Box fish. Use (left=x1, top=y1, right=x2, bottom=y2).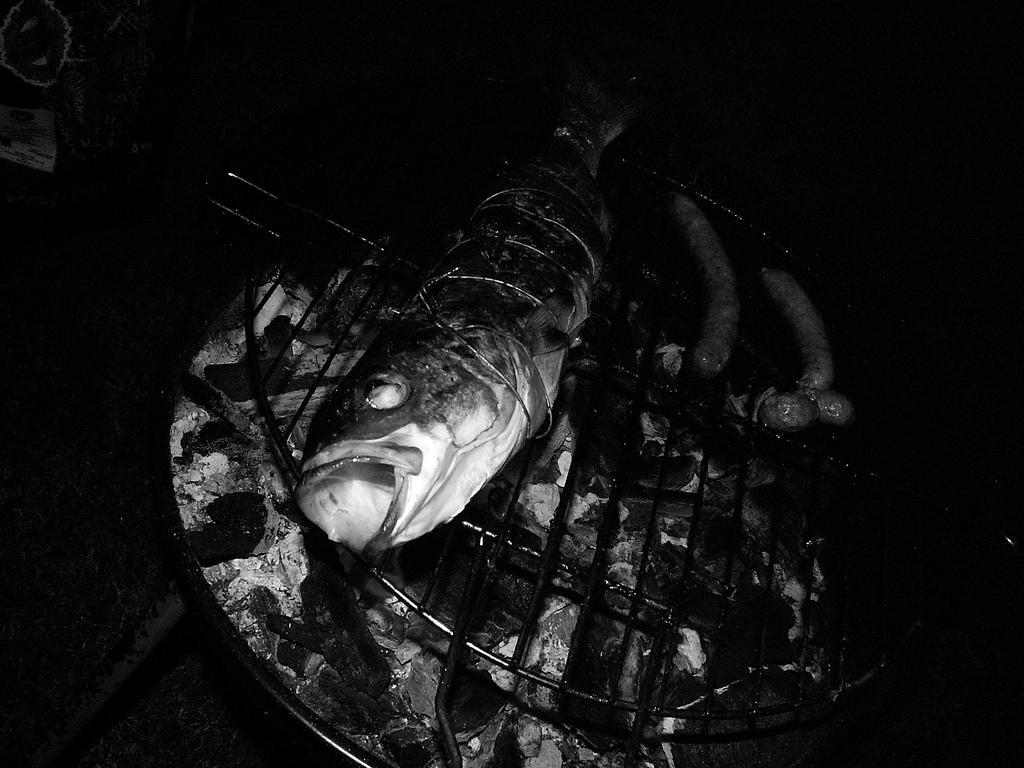
(left=293, top=0, right=674, bottom=556).
